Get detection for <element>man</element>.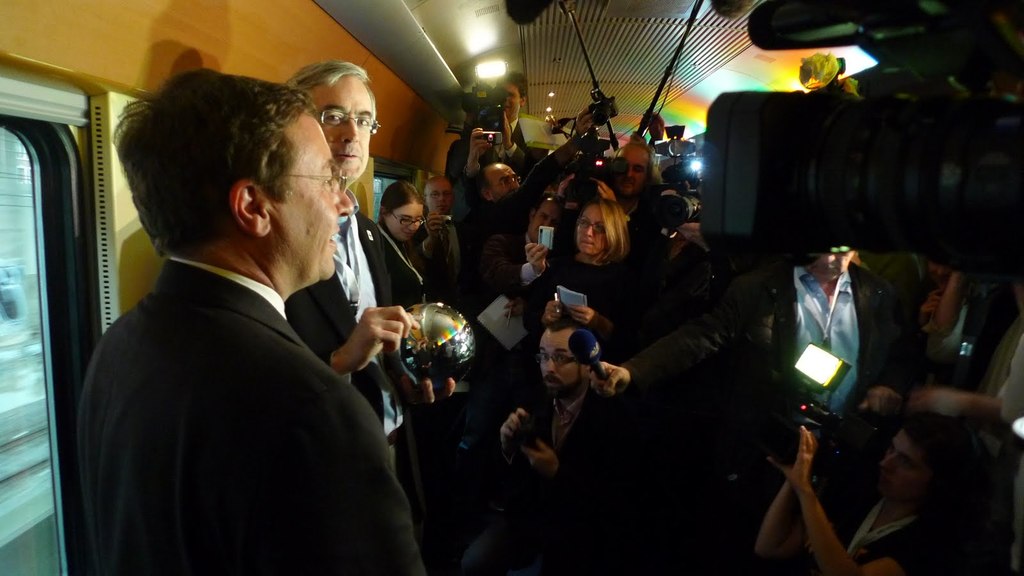
Detection: BBox(462, 322, 632, 575).
